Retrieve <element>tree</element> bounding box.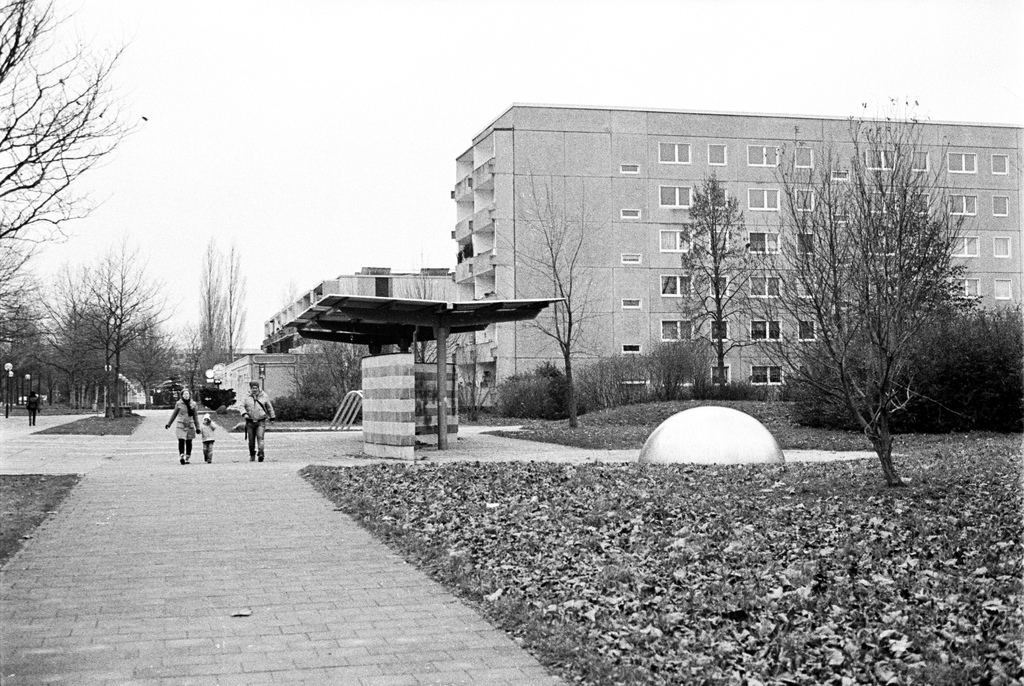
Bounding box: [left=41, top=242, right=158, bottom=423].
